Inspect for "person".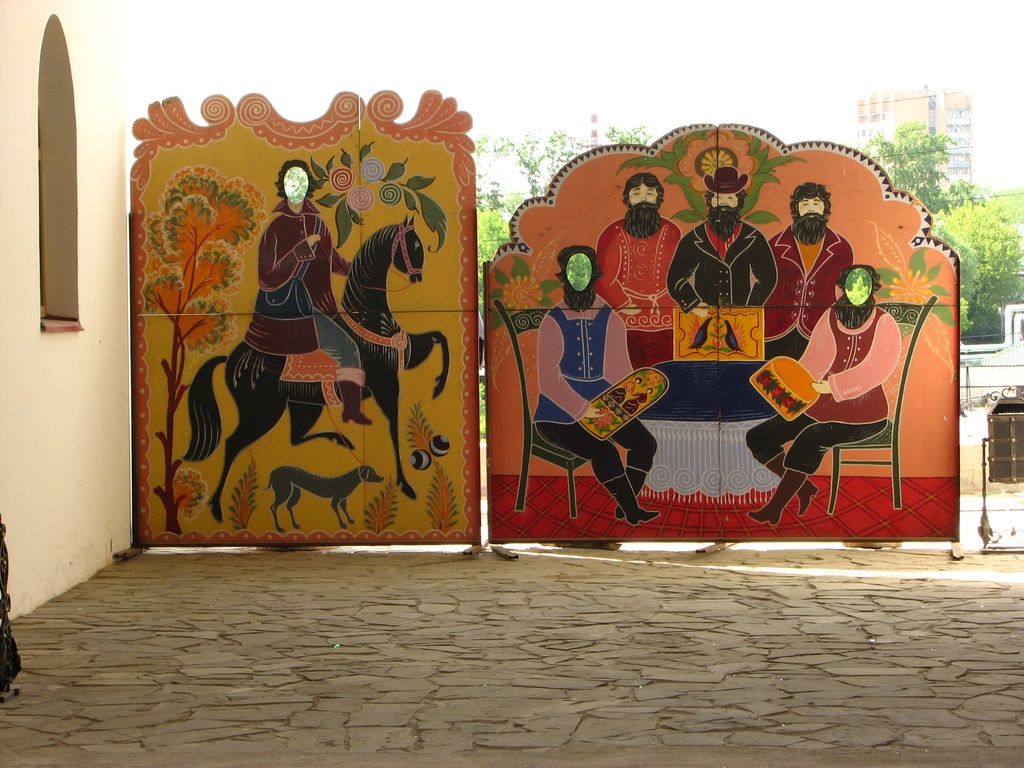
Inspection: x1=532 y1=244 x2=660 y2=524.
